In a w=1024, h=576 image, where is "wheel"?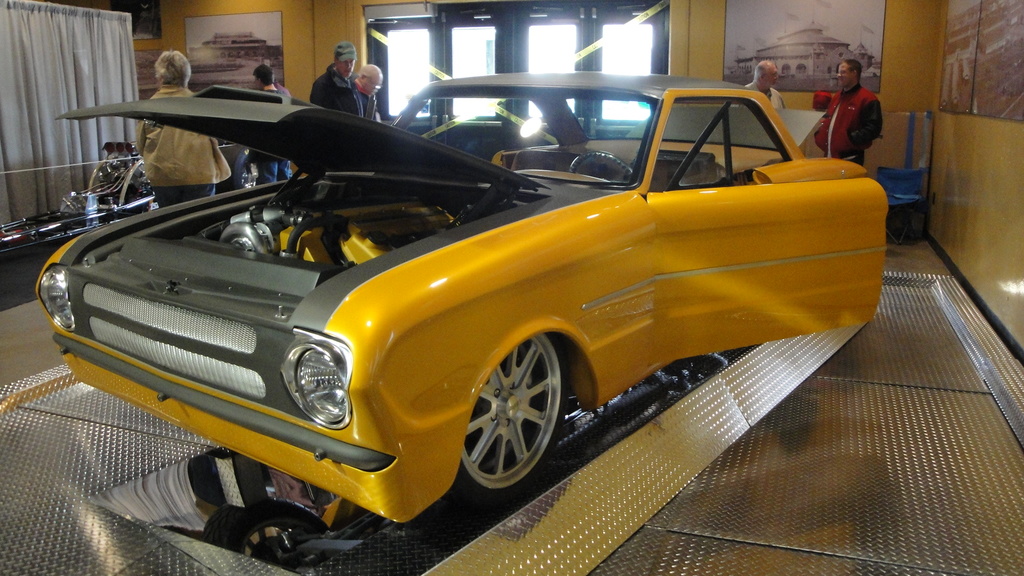
(572,151,635,182).
